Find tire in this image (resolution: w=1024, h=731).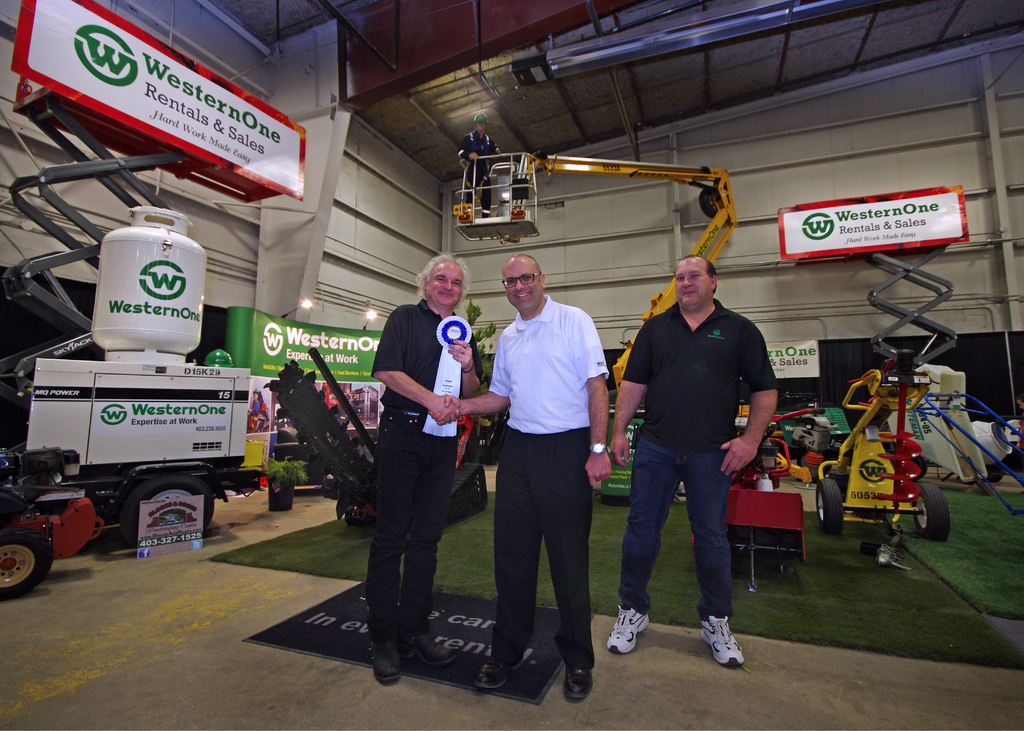
<region>918, 454, 929, 476</region>.
